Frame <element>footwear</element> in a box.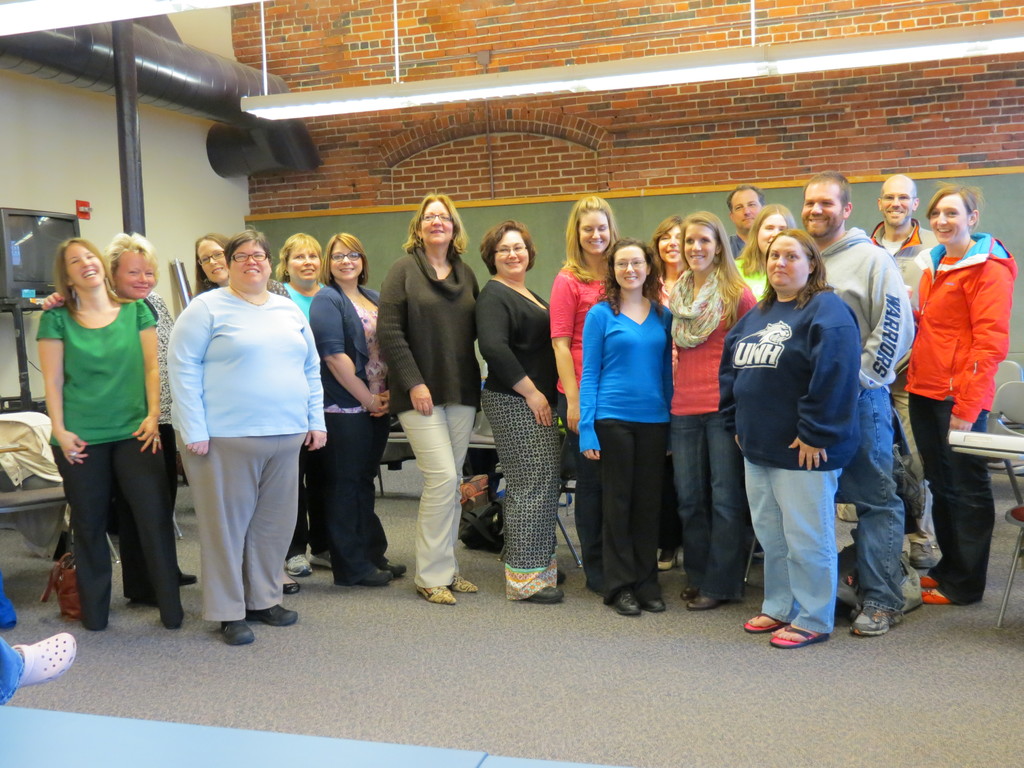
x1=452, y1=573, x2=473, y2=591.
